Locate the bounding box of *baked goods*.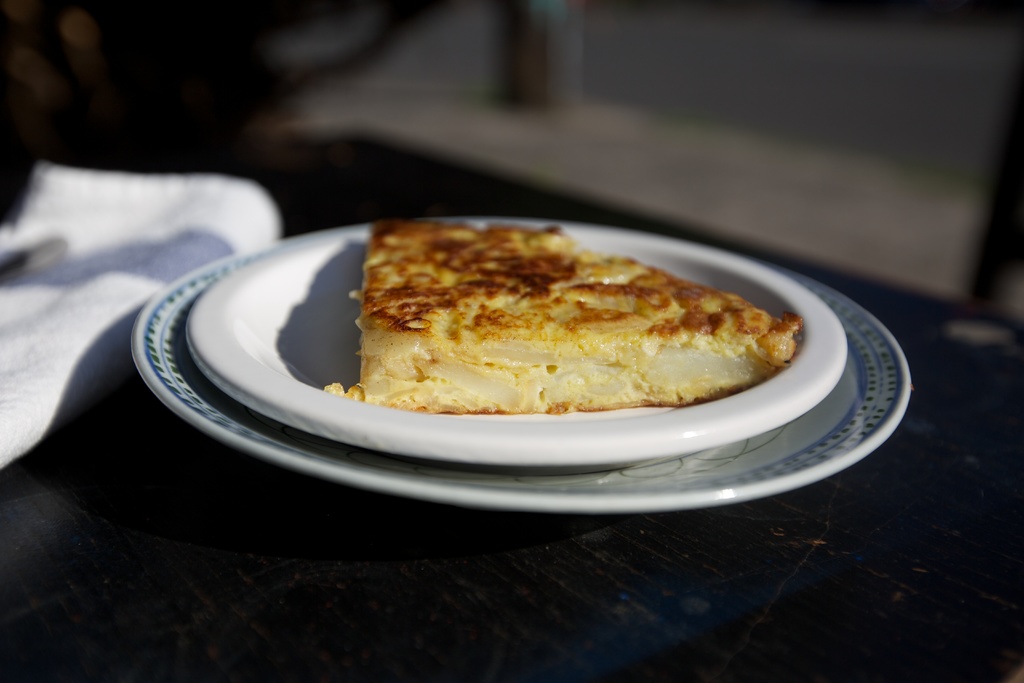
Bounding box: box=[364, 211, 804, 415].
